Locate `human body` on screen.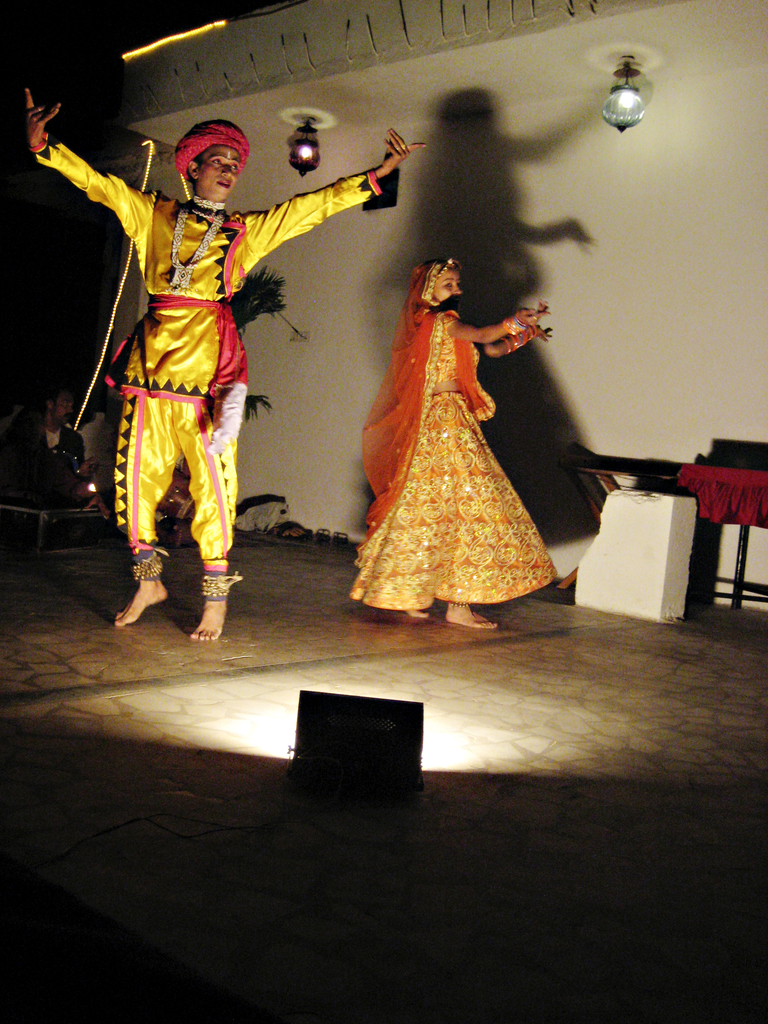
On screen at select_region(47, 100, 383, 627).
